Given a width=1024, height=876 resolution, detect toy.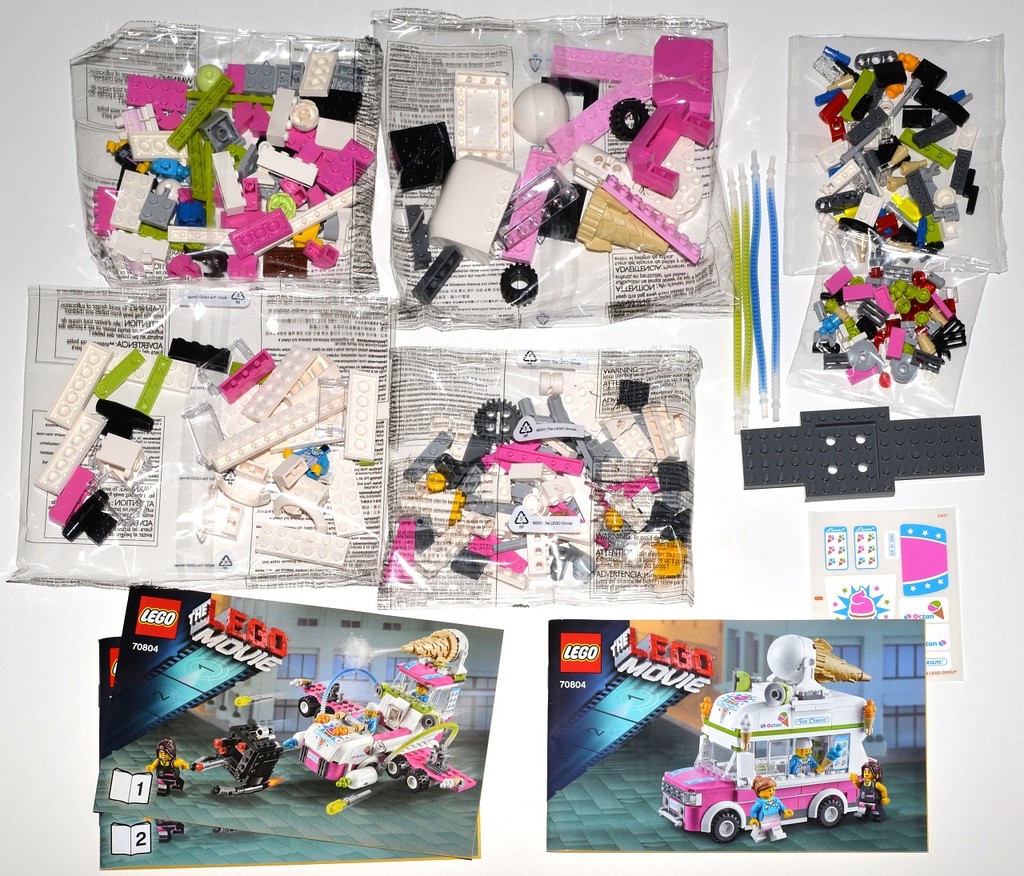
{"left": 214, "top": 826, "right": 228, "bottom": 837}.
